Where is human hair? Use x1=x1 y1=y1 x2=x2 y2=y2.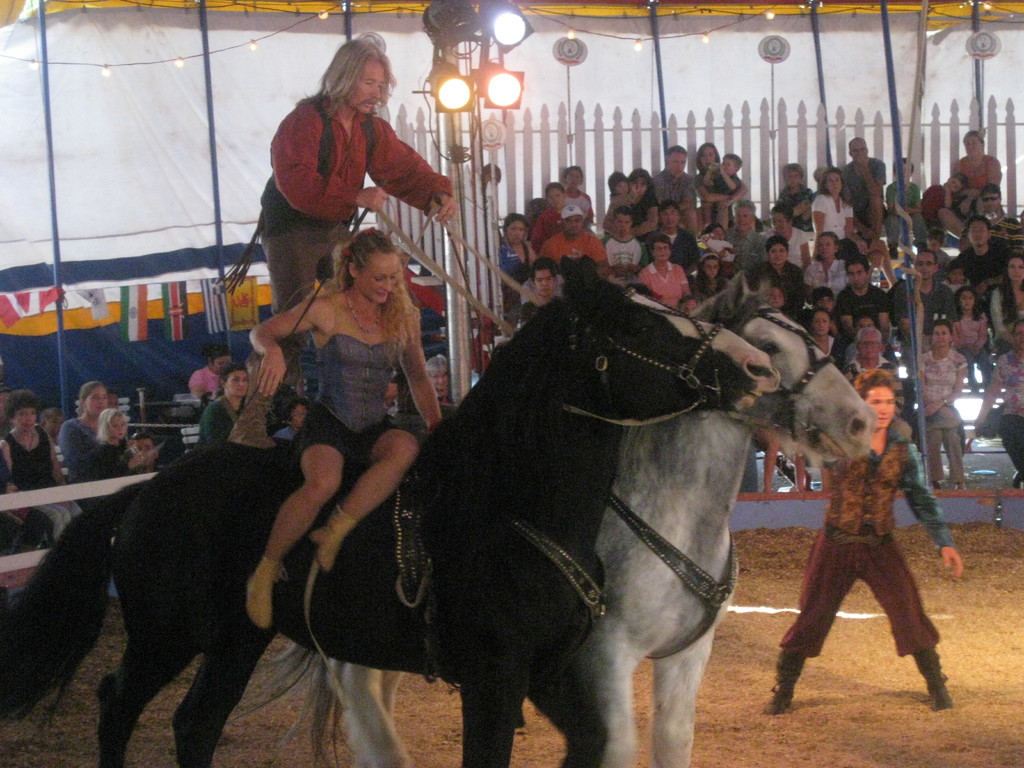
x1=501 y1=212 x2=528 y2=226.
